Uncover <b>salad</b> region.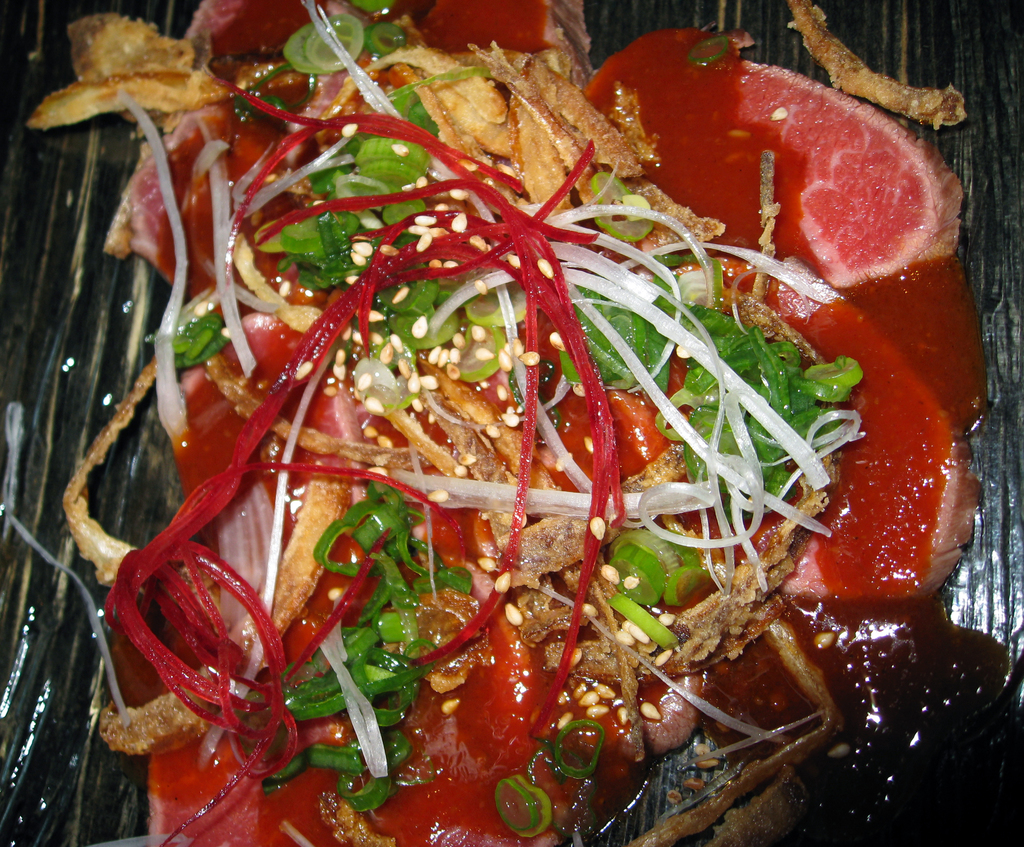
Uncovered: rect(28, 0, 988, 846).
